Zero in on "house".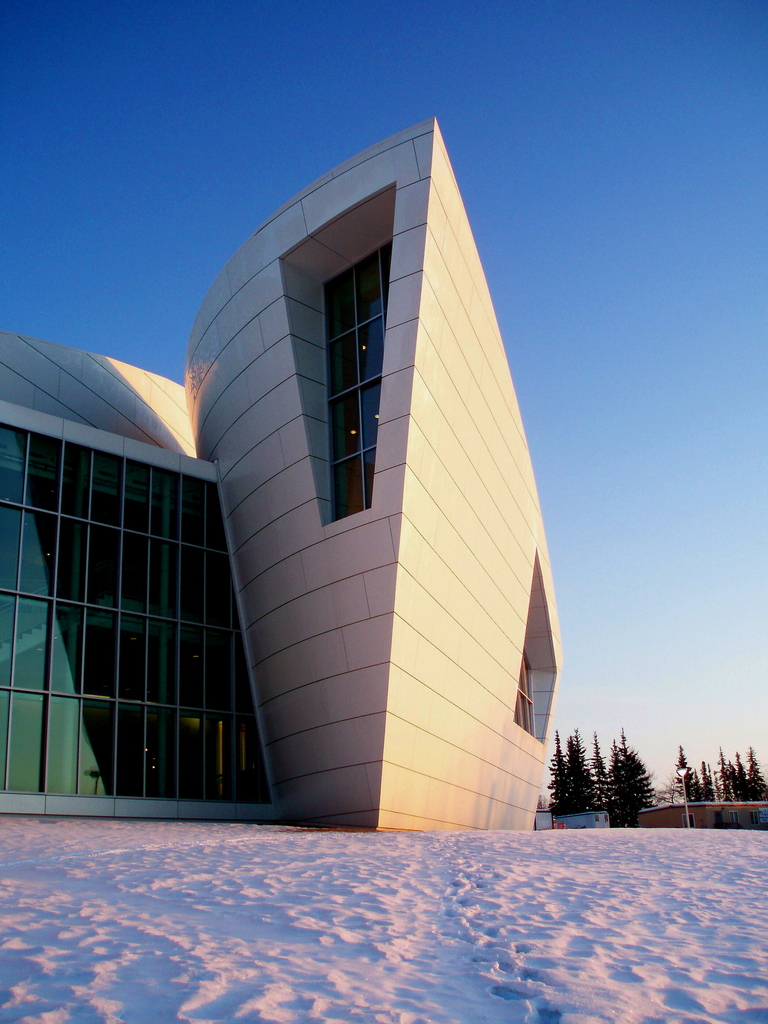
Zeroed in: box(0, 118, 577, 832).
